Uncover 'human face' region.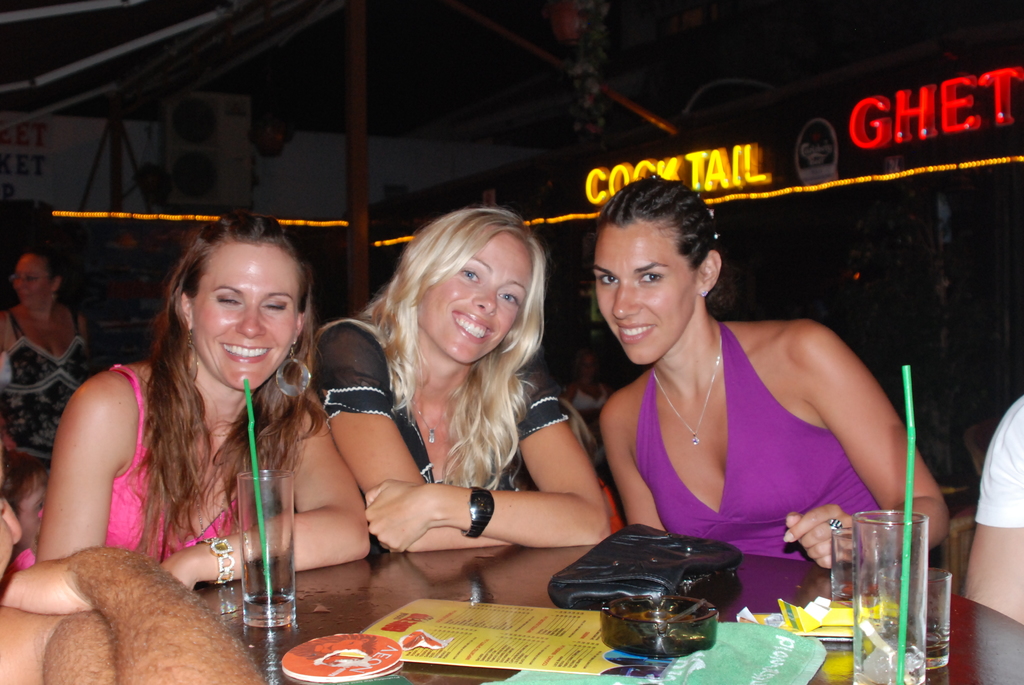
Uncovered: pyautogui.locateOnScreen(419, 233, 520, 372).
